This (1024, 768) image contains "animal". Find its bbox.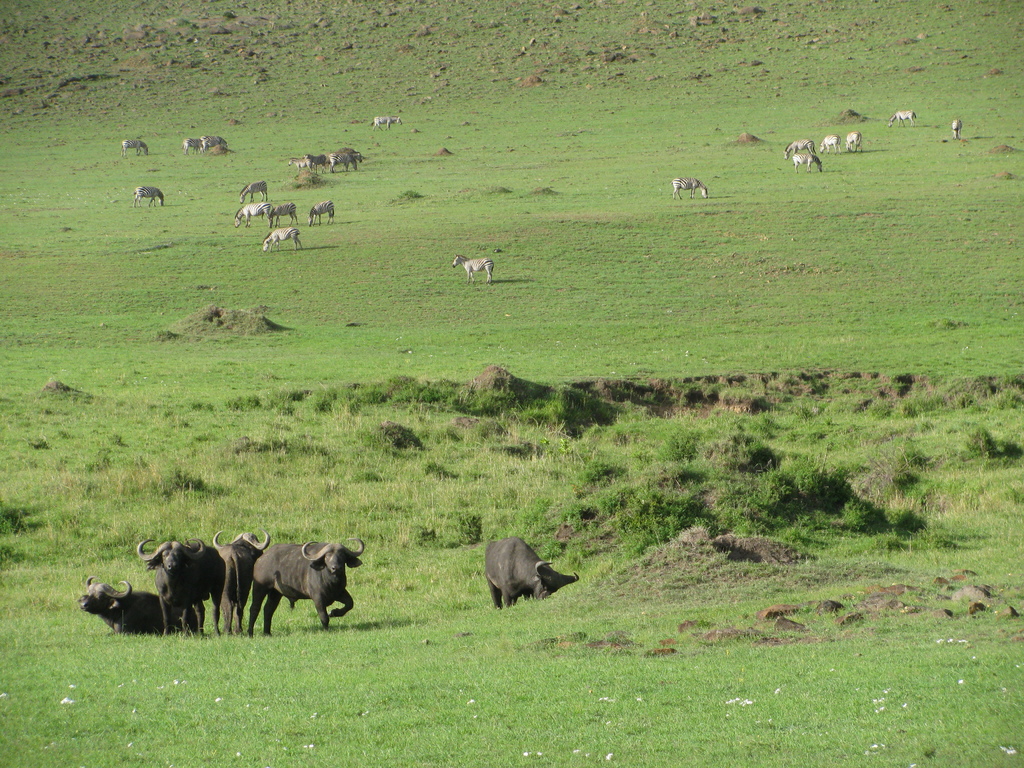
250:535:368:634.
